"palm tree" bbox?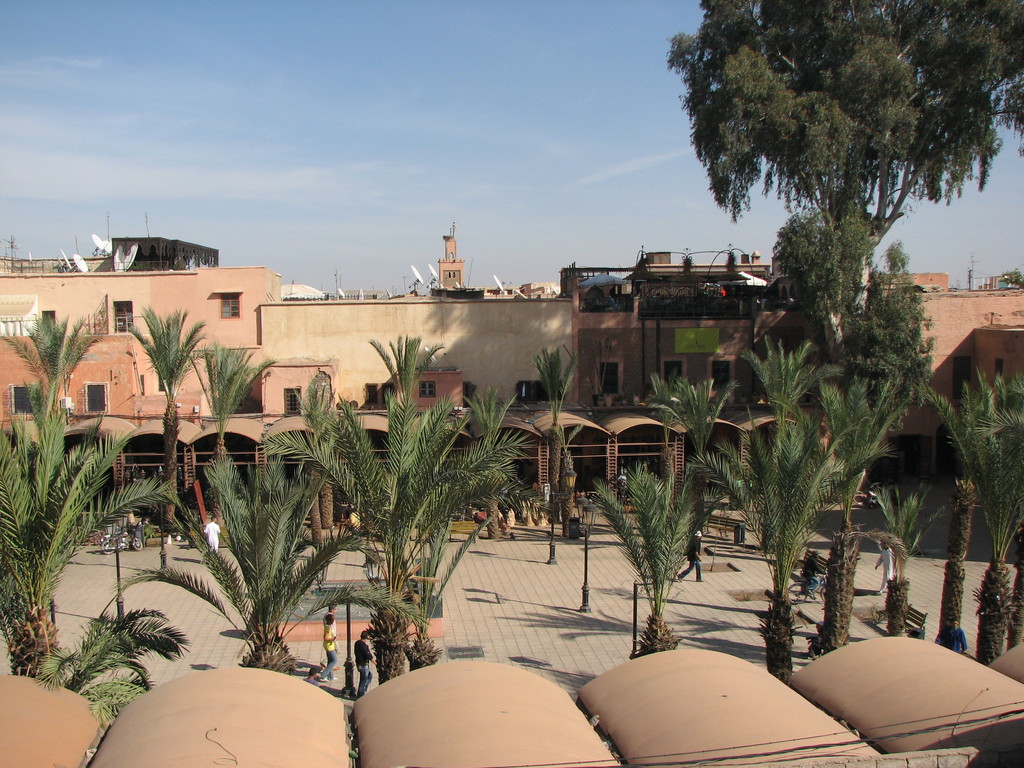
pyautogui.locateOnScreen(582, 460, 723, 698)
